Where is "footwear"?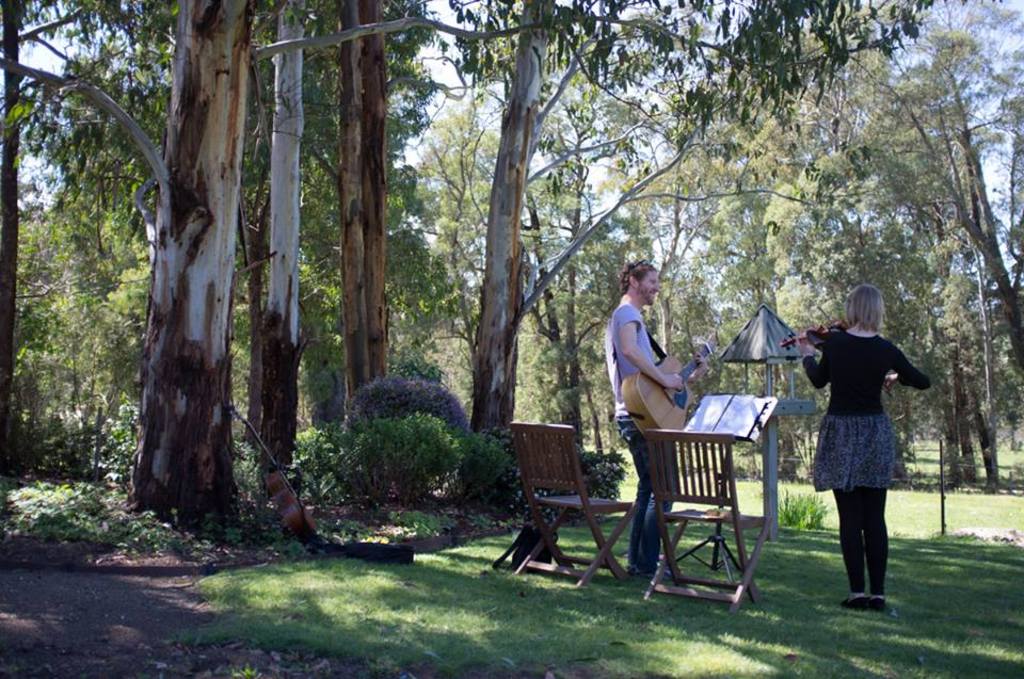
box=[839, 595, 870, 611].
